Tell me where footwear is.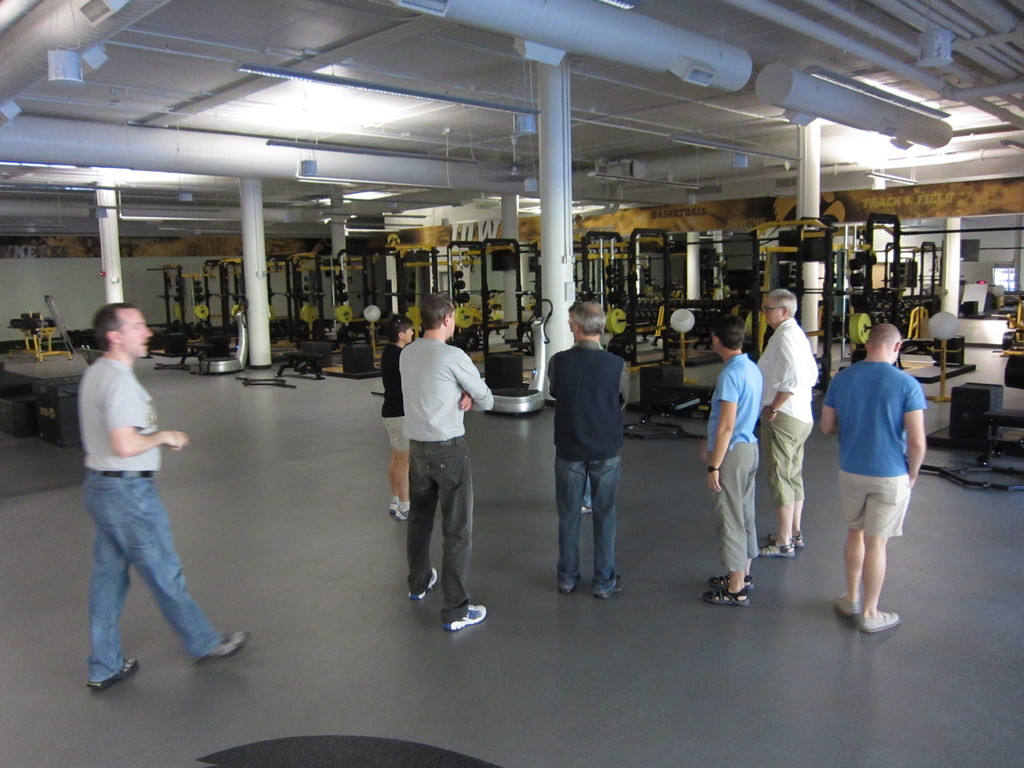
footwear is at (605, 570, 625, 597).
